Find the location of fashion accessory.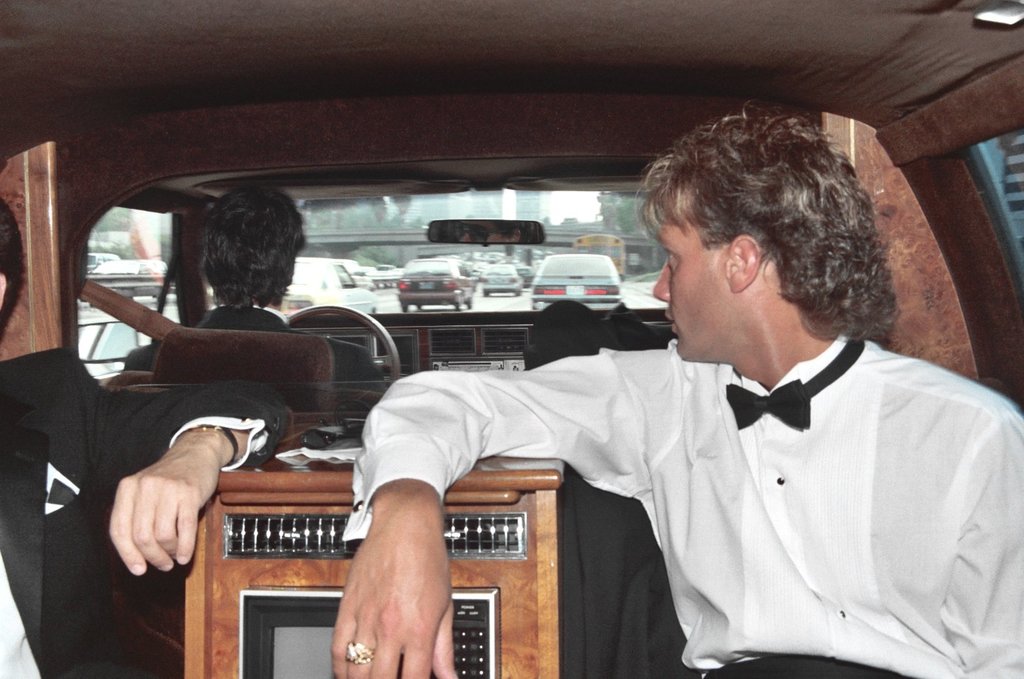
Location: box=[345, 640, 376, 667].
